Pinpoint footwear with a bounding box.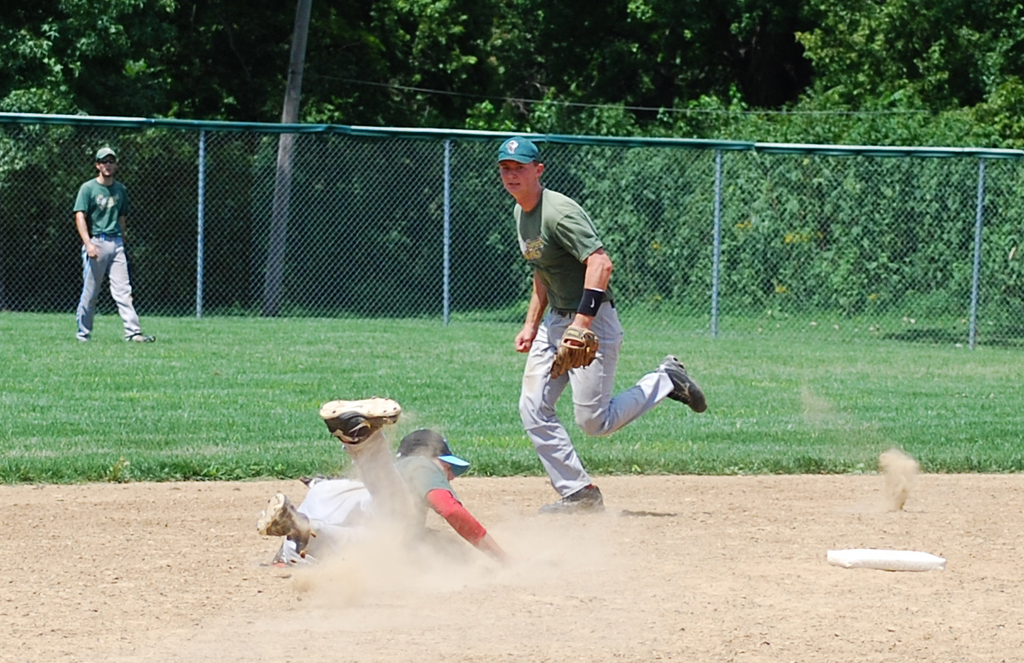
region(316, 397, 402, 444).
